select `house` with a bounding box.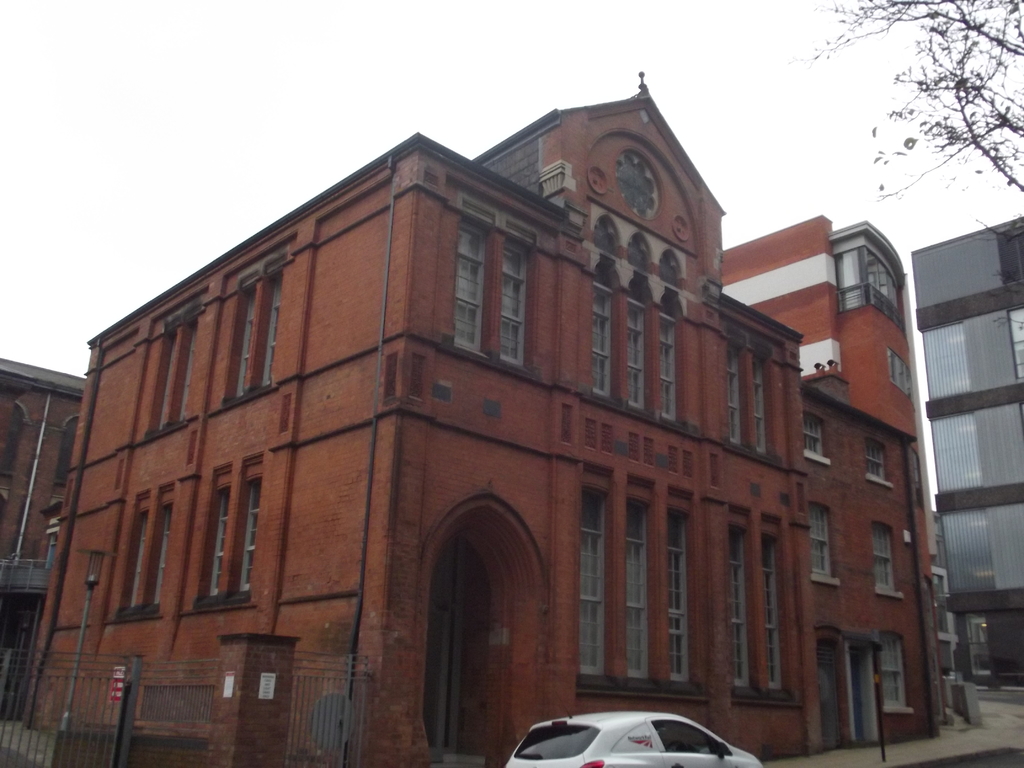
x1=18 y1=68 x2=808 y2=767.
